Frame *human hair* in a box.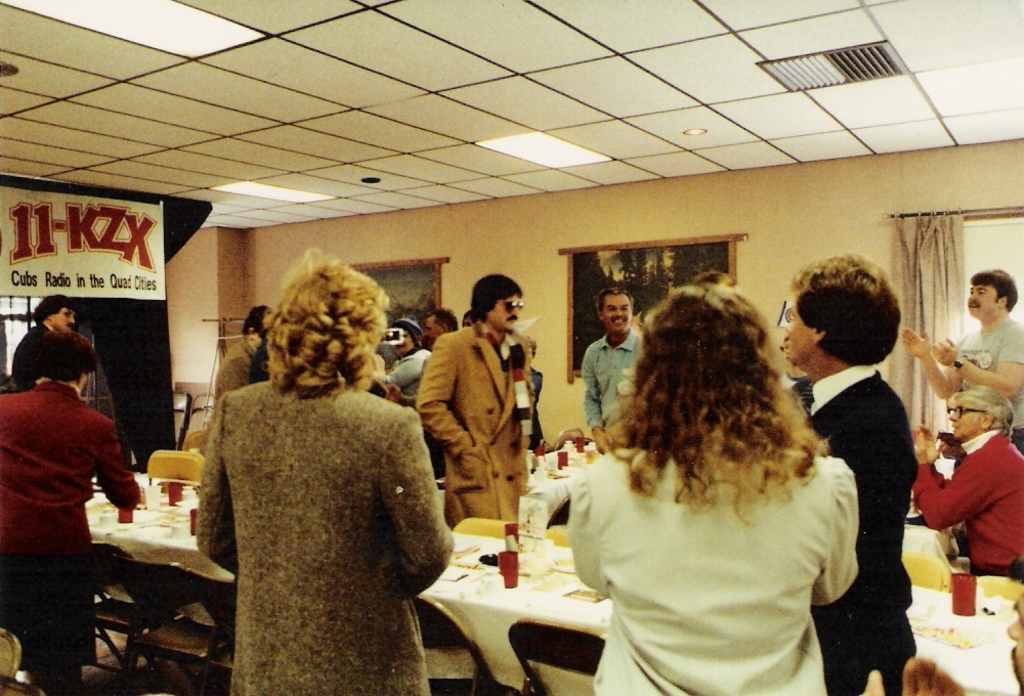
Rect(460, 309, 473, 328).
